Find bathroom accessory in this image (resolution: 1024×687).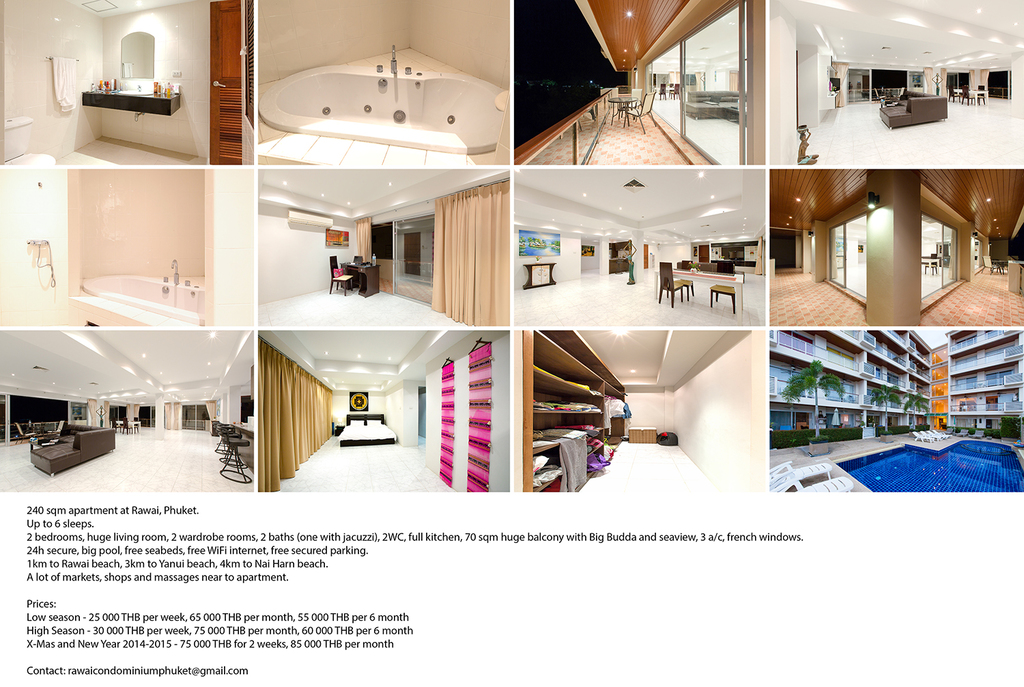
crop(27, 238, 63, 294).
